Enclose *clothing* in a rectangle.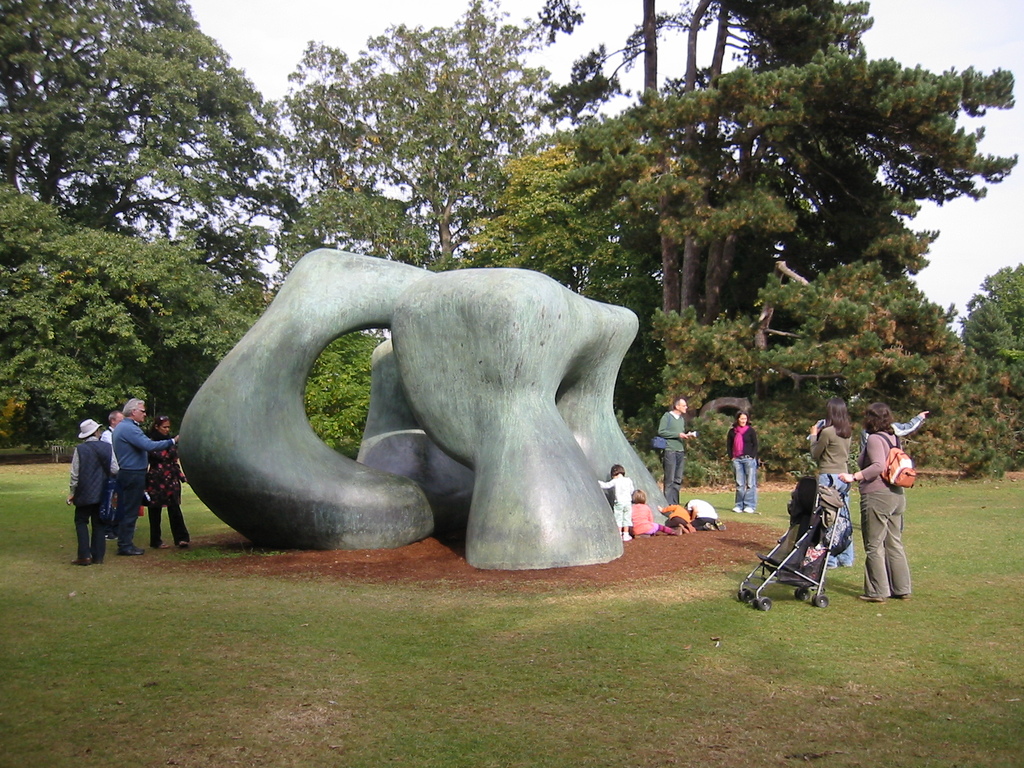
Rect(60, 424, 111, 577).
